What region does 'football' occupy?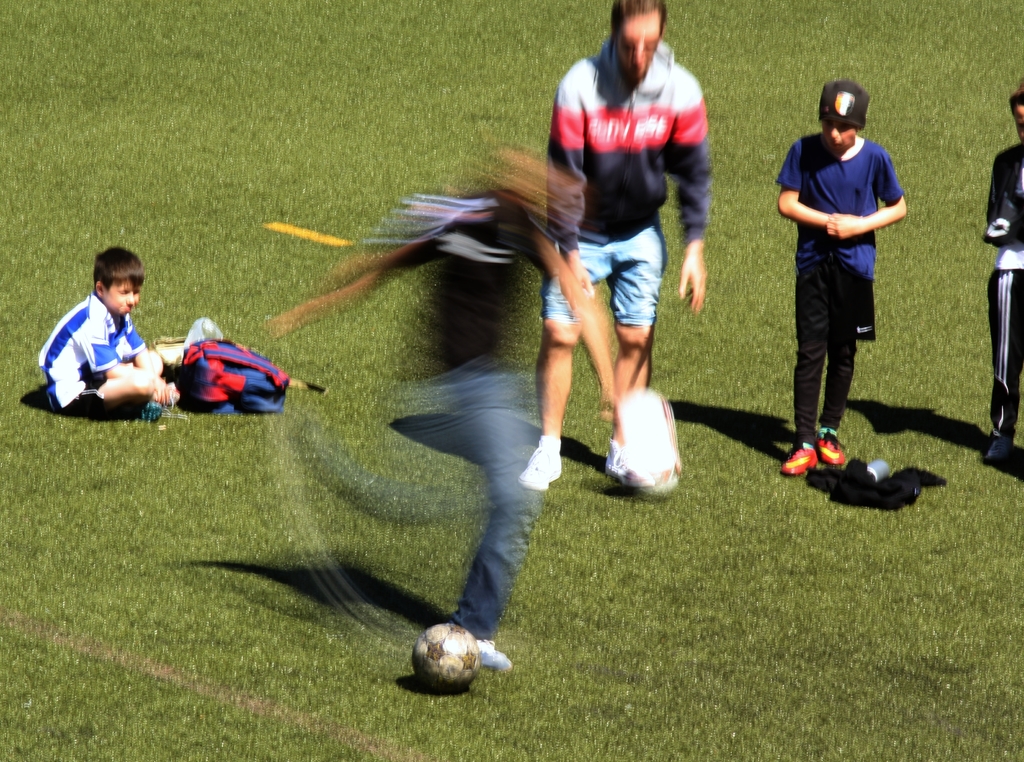
bbox=(410, 622, 484, 691).
